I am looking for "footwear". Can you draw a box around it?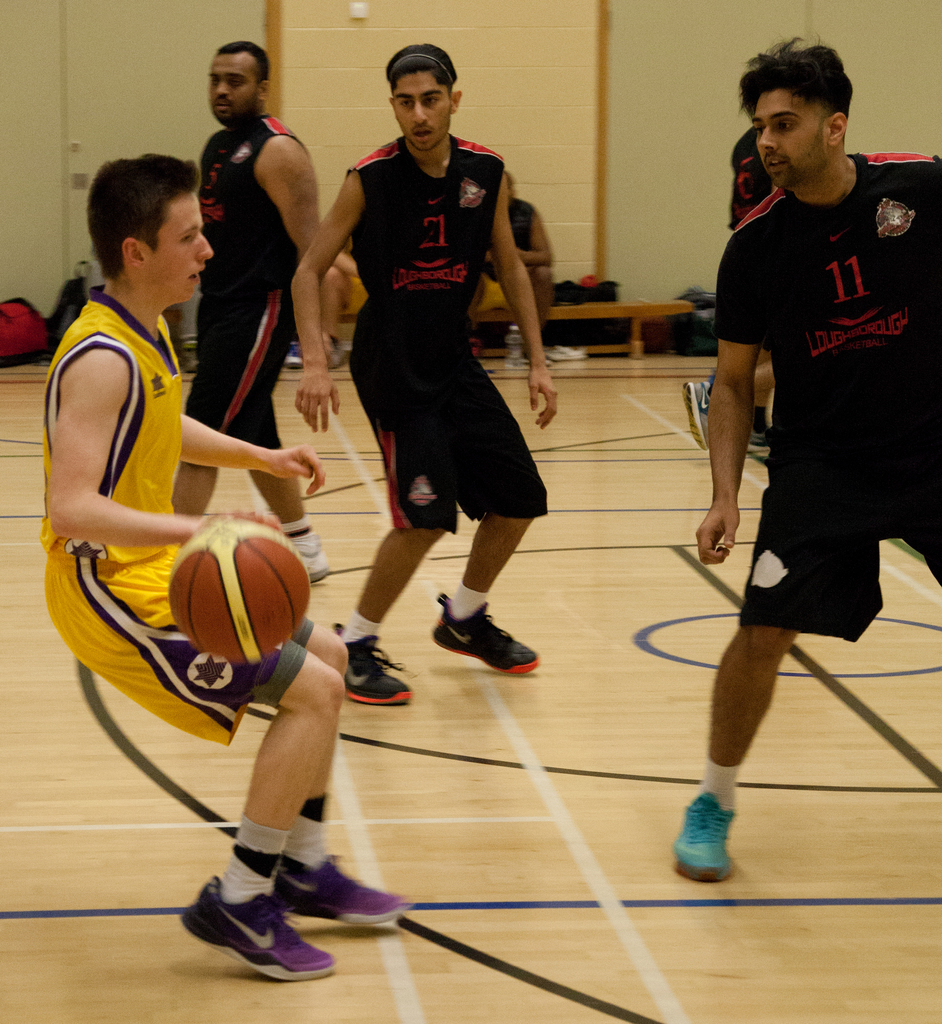
Sure, the bounding box is box(431, 587, 550, 669).
